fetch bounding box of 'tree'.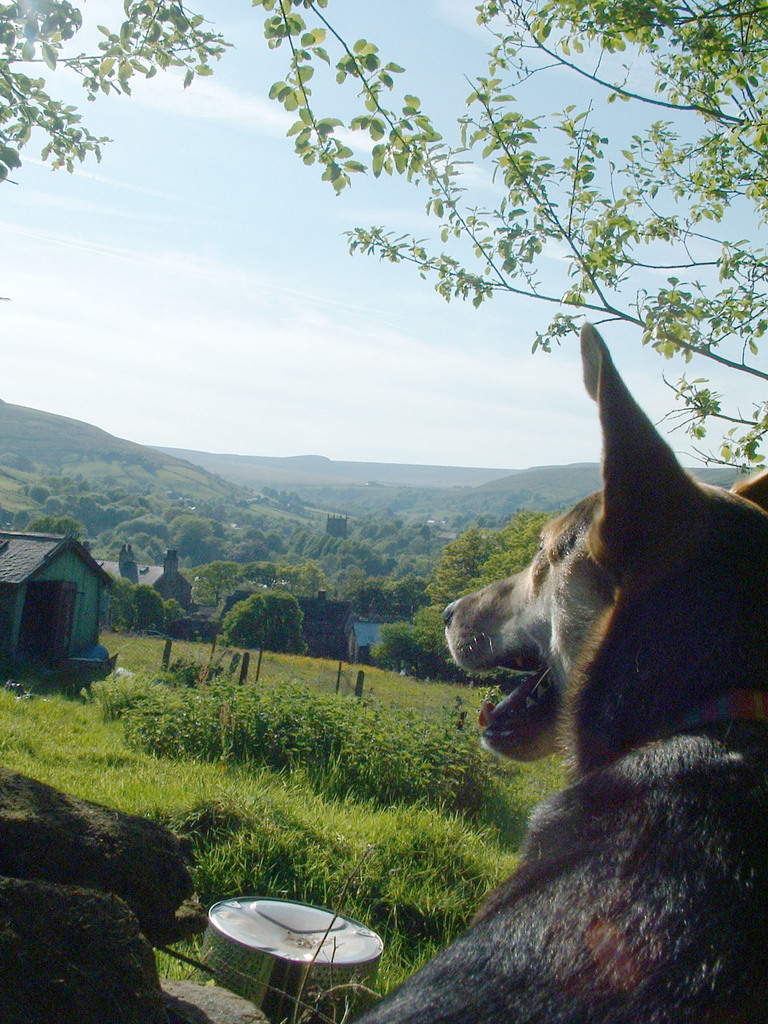
Bbox: [left=0, top=0, right=767, bottom=486].
